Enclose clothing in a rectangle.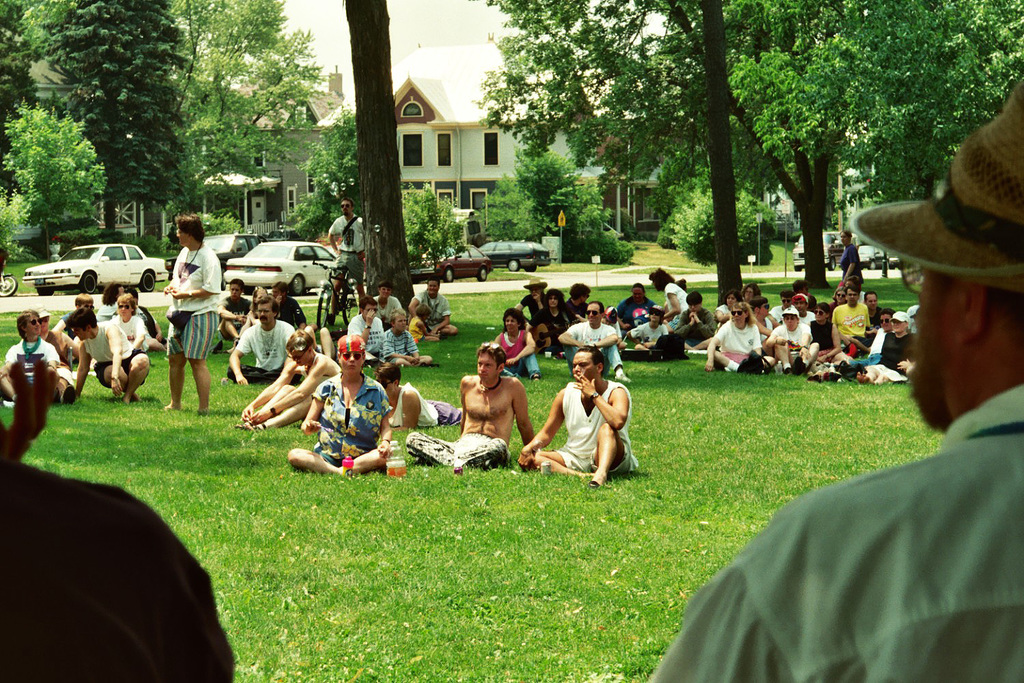
box=[666, 283, 692, 335].
